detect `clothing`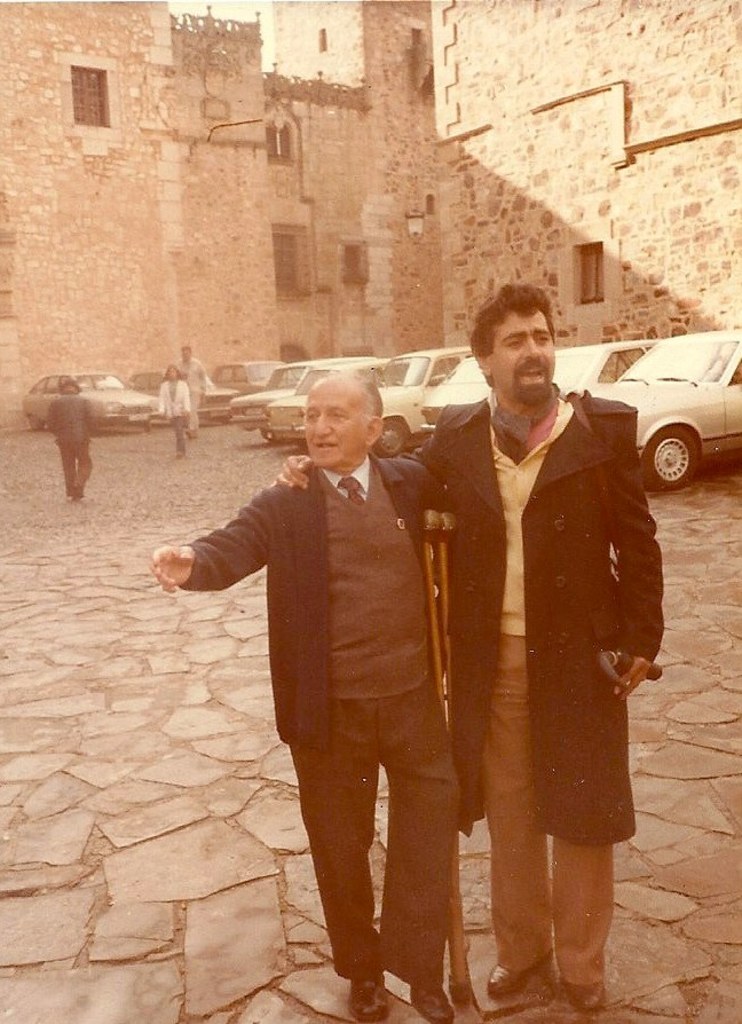
bbox(186, 359, 208, 426)
